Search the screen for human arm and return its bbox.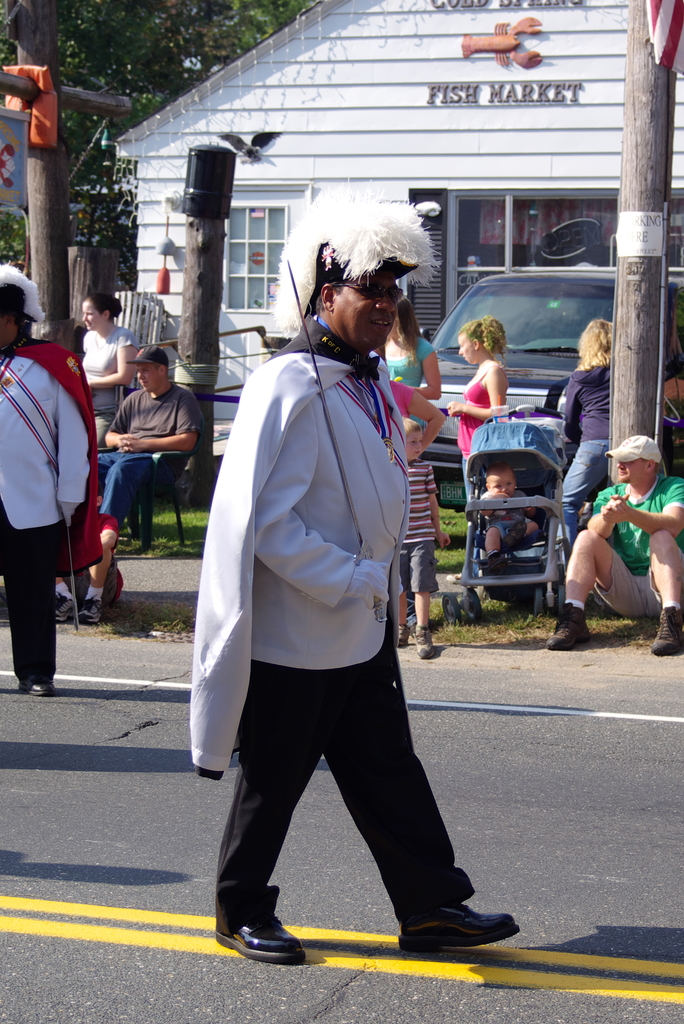
Found: {"left": 444, "top": 365, "right": 500, "bottom": 424}.
